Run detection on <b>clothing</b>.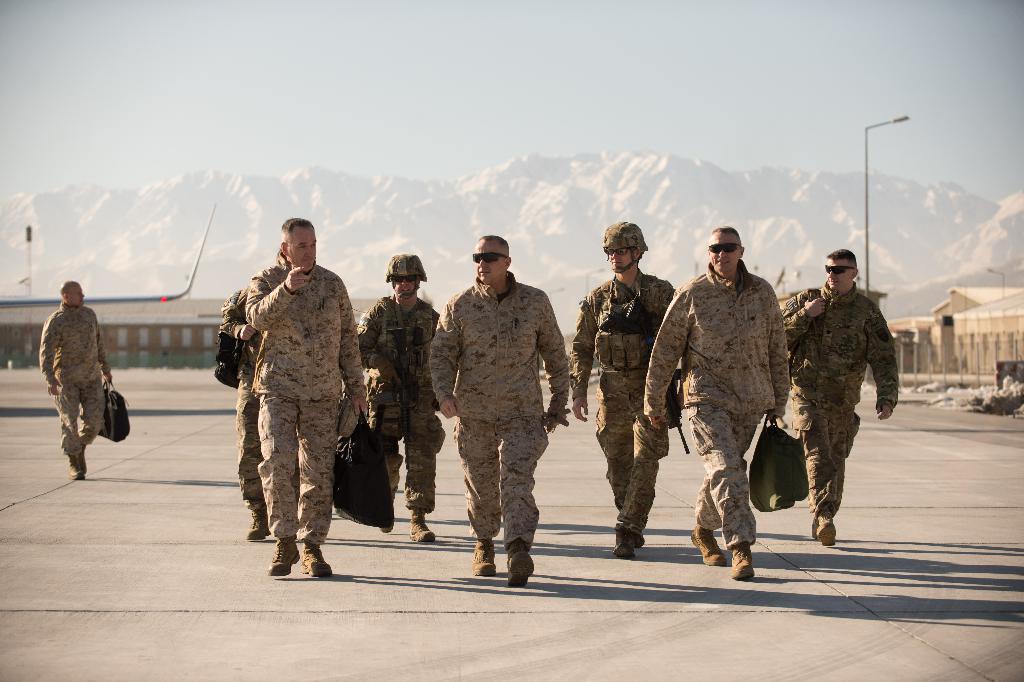
Result: (650,251,789,551).
